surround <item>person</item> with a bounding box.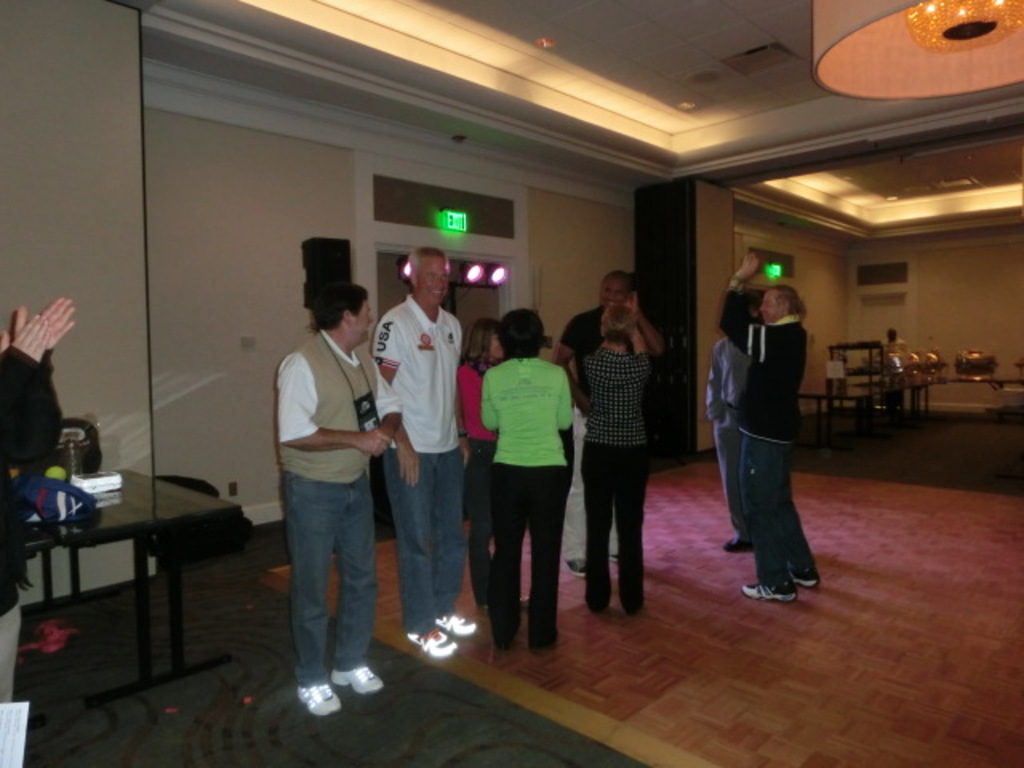
x1=0 y1=290 x2=86 y2=730.
